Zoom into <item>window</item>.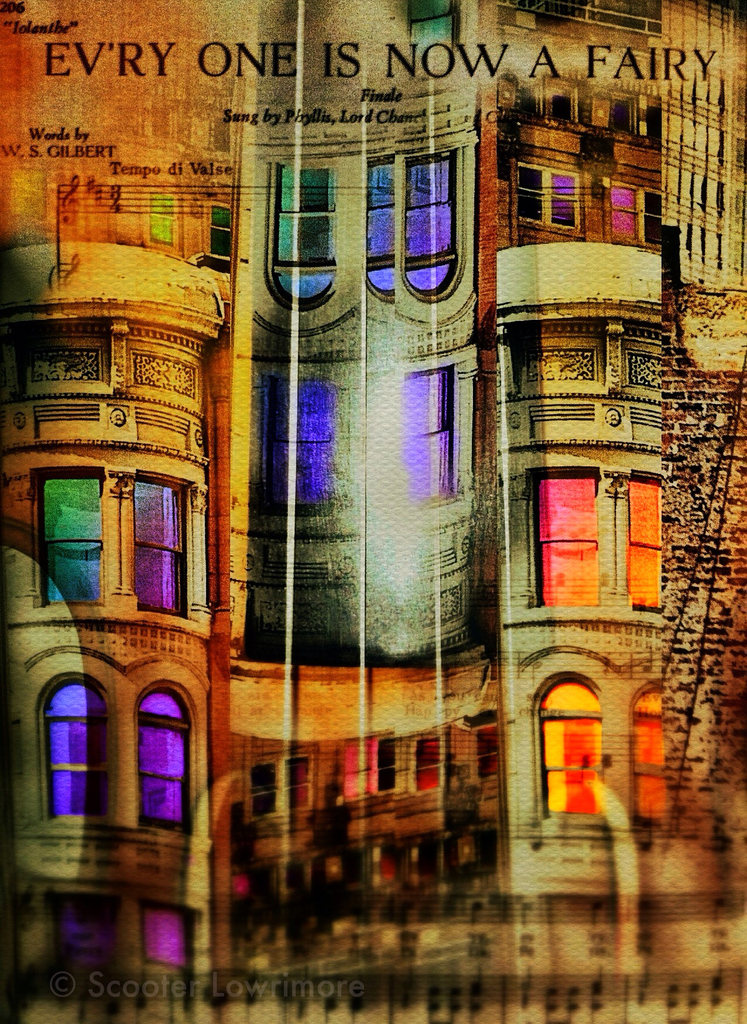
Zoom target: locate(378, 740, 405, 795).
